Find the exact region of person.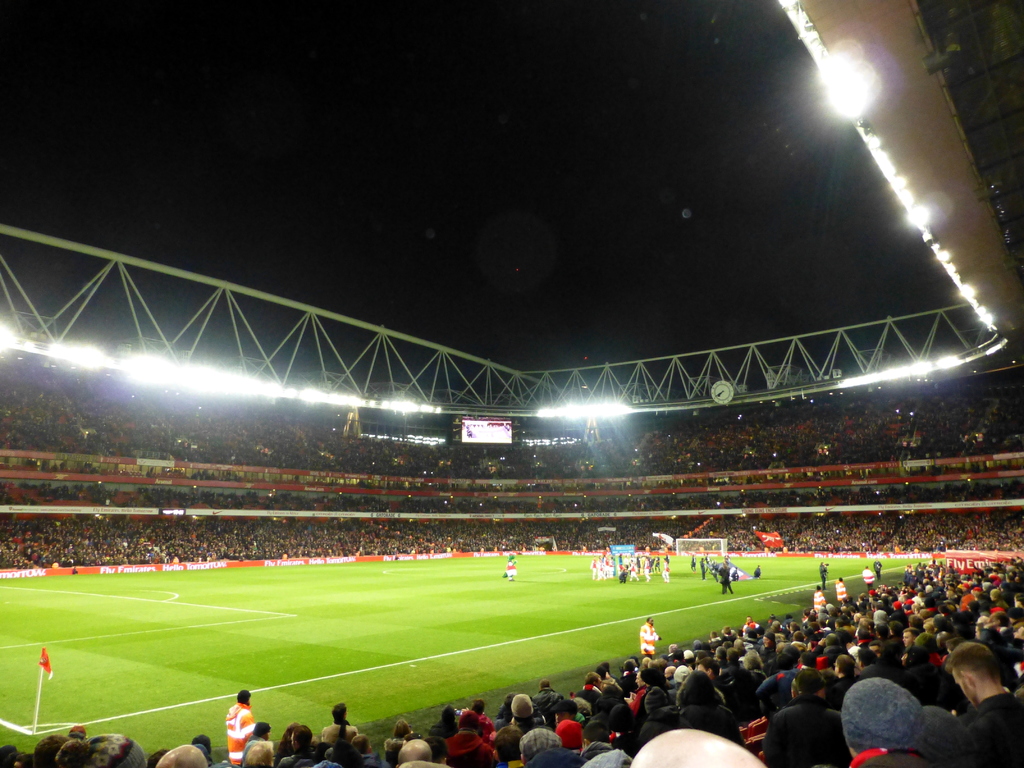
Exact region: x1=497, y1=690, x2=519, y2=726.
